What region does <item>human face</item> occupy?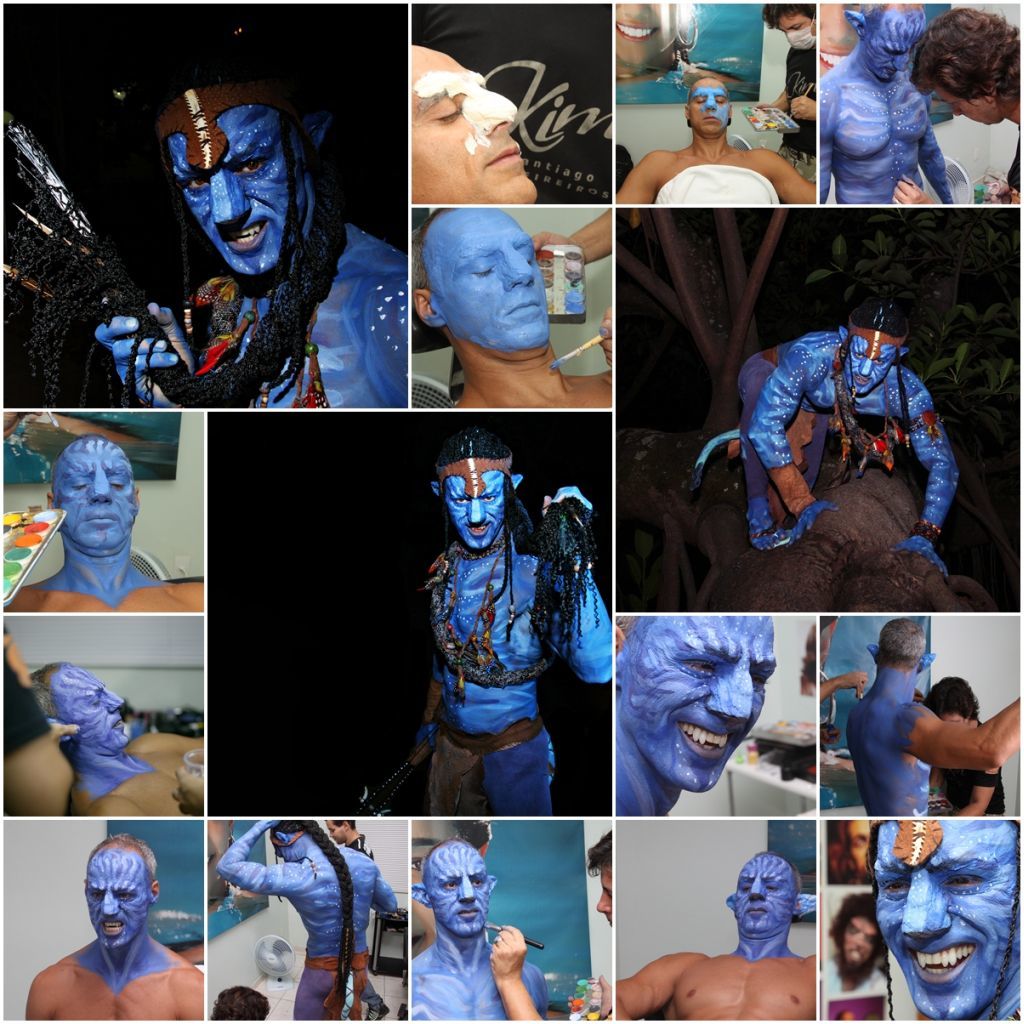
crop(424, 843, 488, 937).
